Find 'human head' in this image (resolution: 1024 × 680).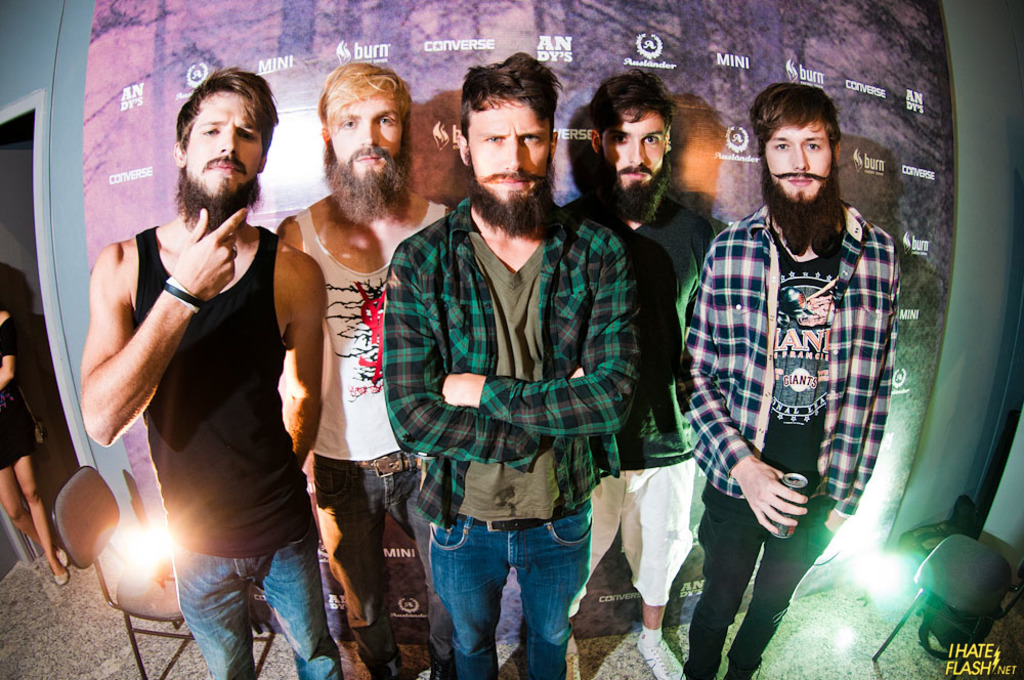
pyautogui.locateOnScreen(457, 52, 557, 219).
